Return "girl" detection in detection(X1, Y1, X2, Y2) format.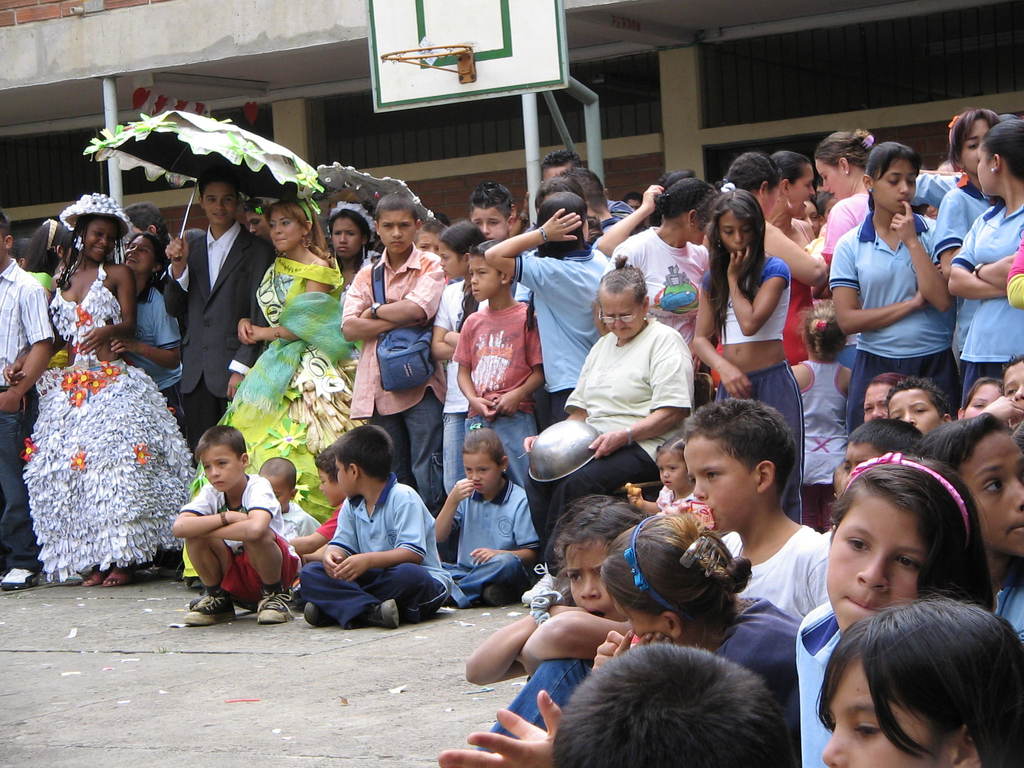
detection(687, 191, 799, 513).
